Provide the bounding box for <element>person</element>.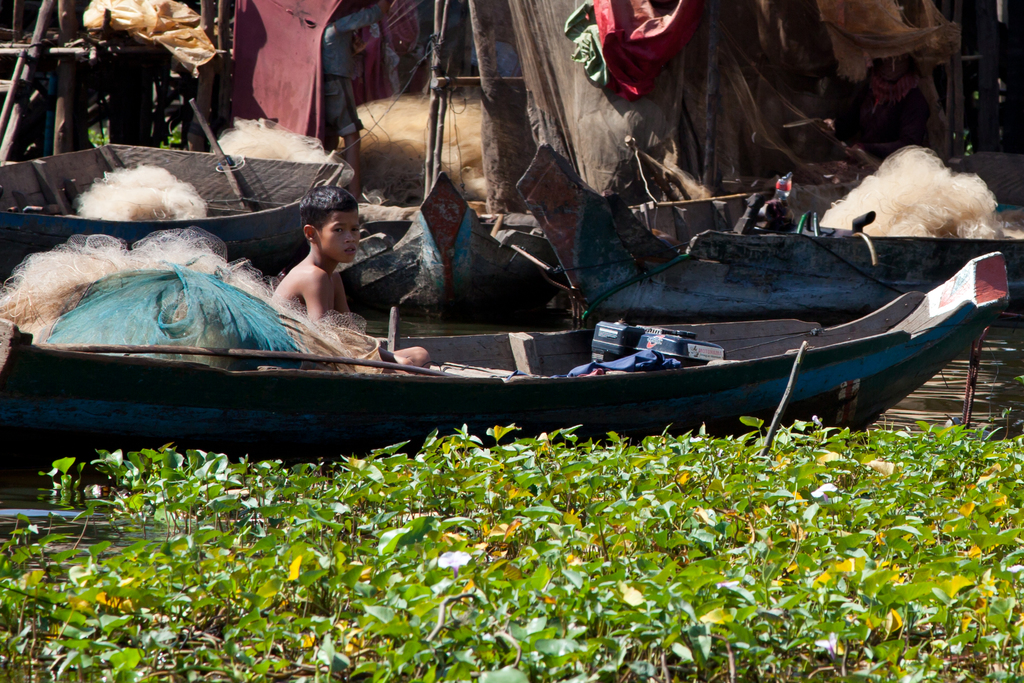
269,187,429,378.
